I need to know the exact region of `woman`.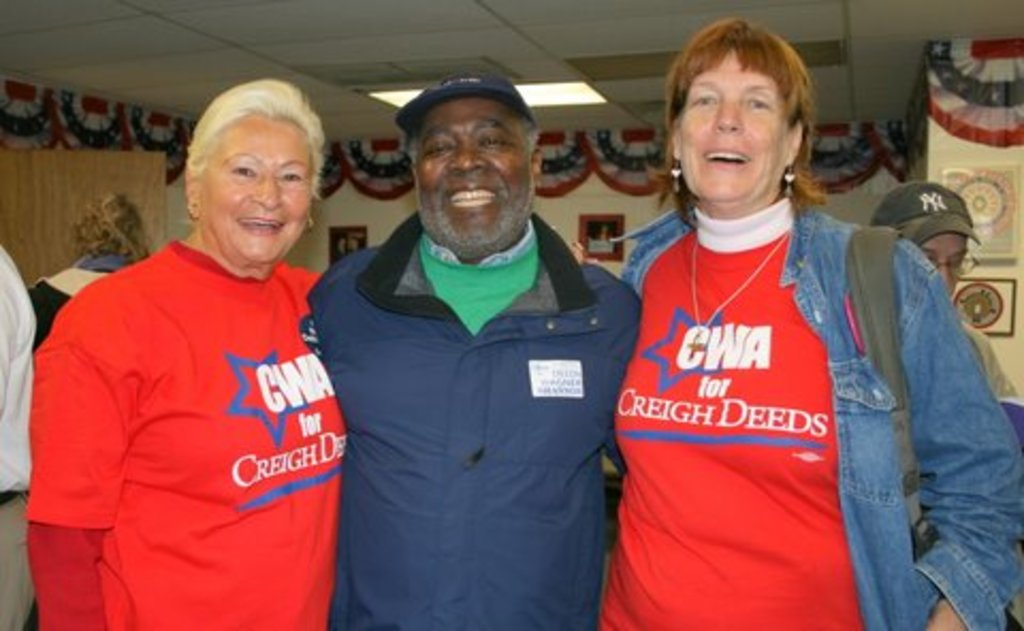
Region: region(19, 83, 331, 629).
